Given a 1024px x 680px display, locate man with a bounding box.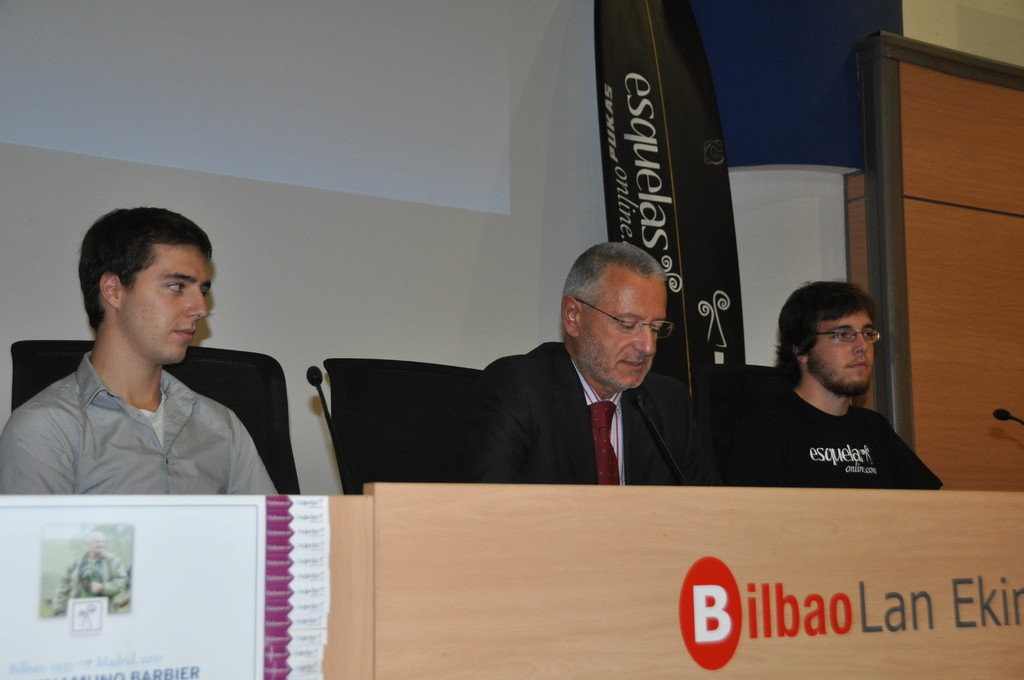
Located: {"x1": 723, "y1": 274, "x2": 942, "y2": 490}.
